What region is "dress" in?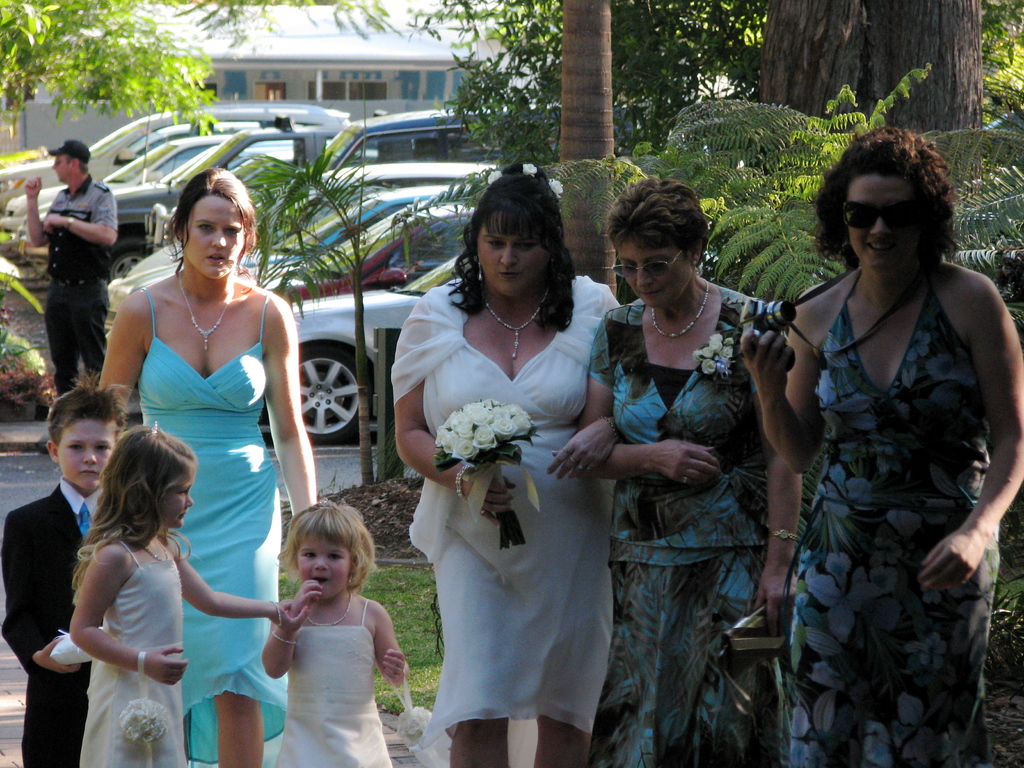
(left=792, top=271, right=1004, bottom=767).
